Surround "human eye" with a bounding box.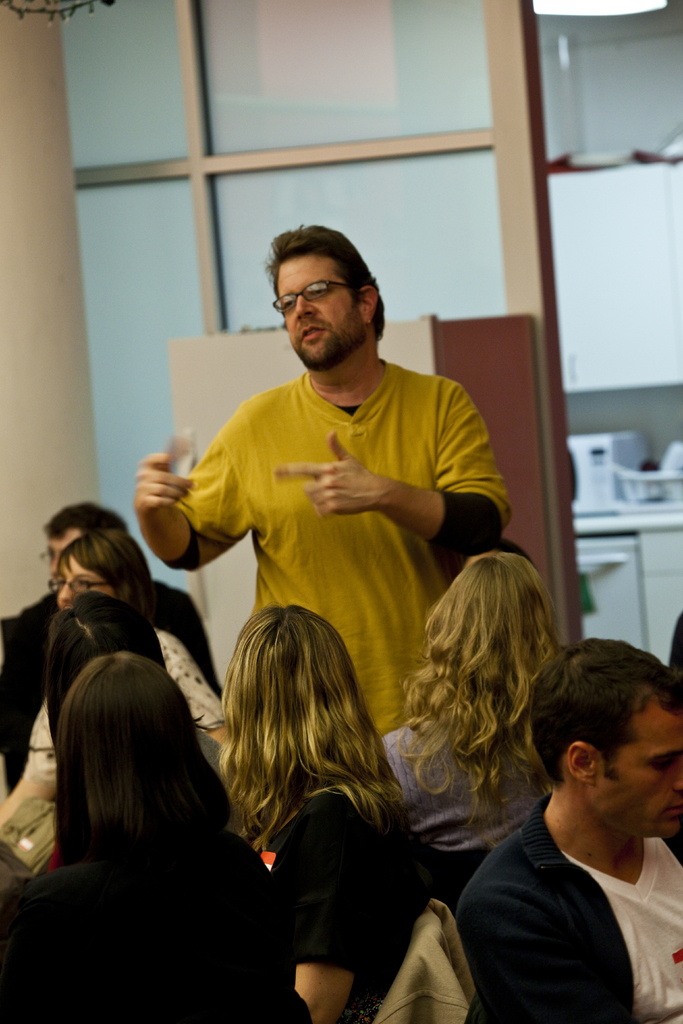
Rect(643, 756, 676, 772).
